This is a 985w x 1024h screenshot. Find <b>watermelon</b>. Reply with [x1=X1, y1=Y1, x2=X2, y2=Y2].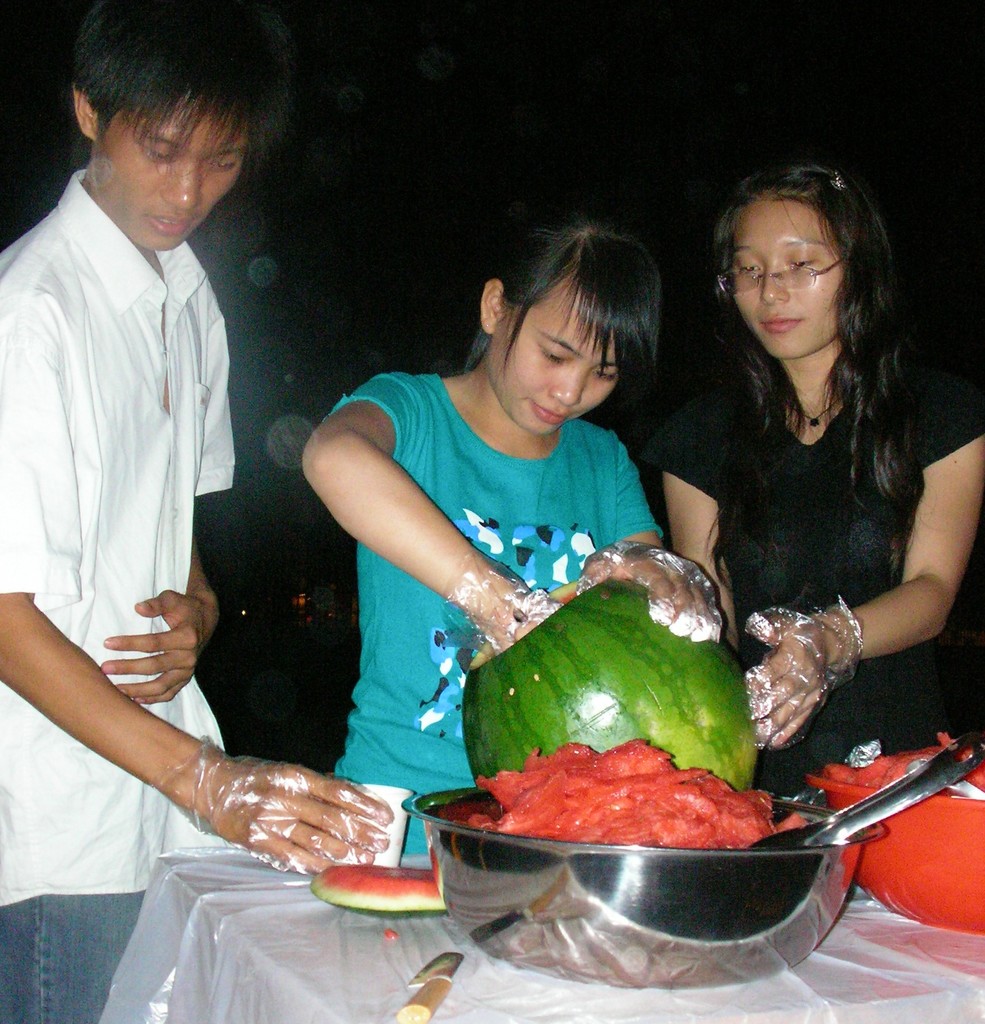
[x1=459, y1=582, x2=763, y2=792].
